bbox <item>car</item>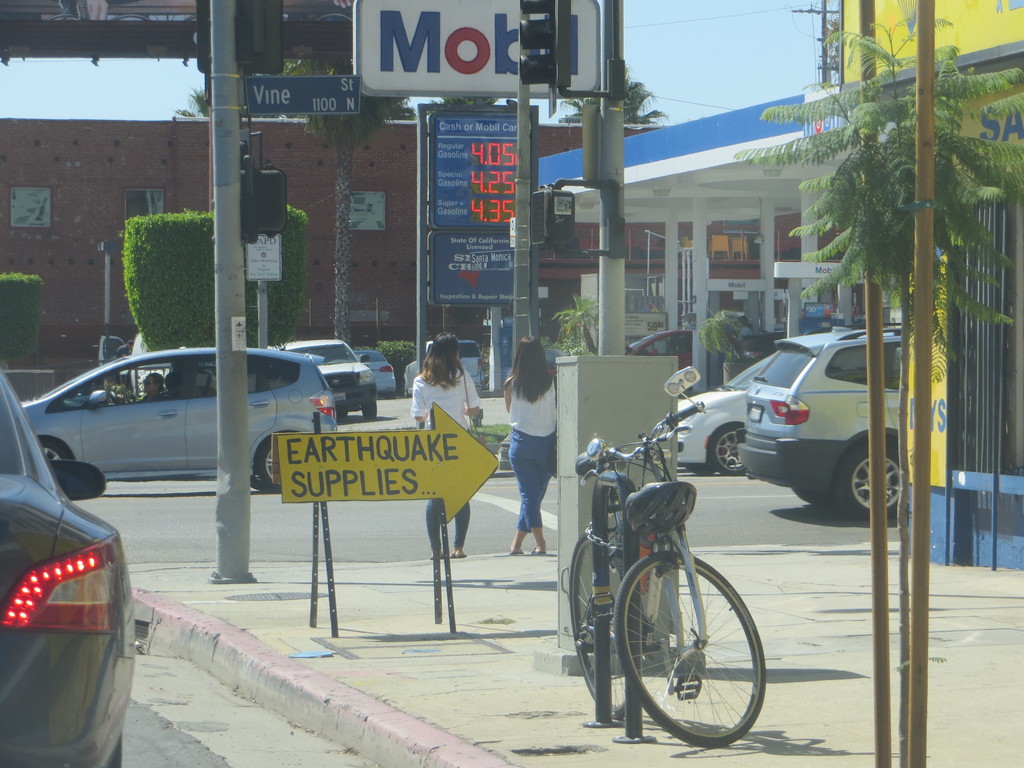
x1=612 y1=333 x2=734 y2=390
